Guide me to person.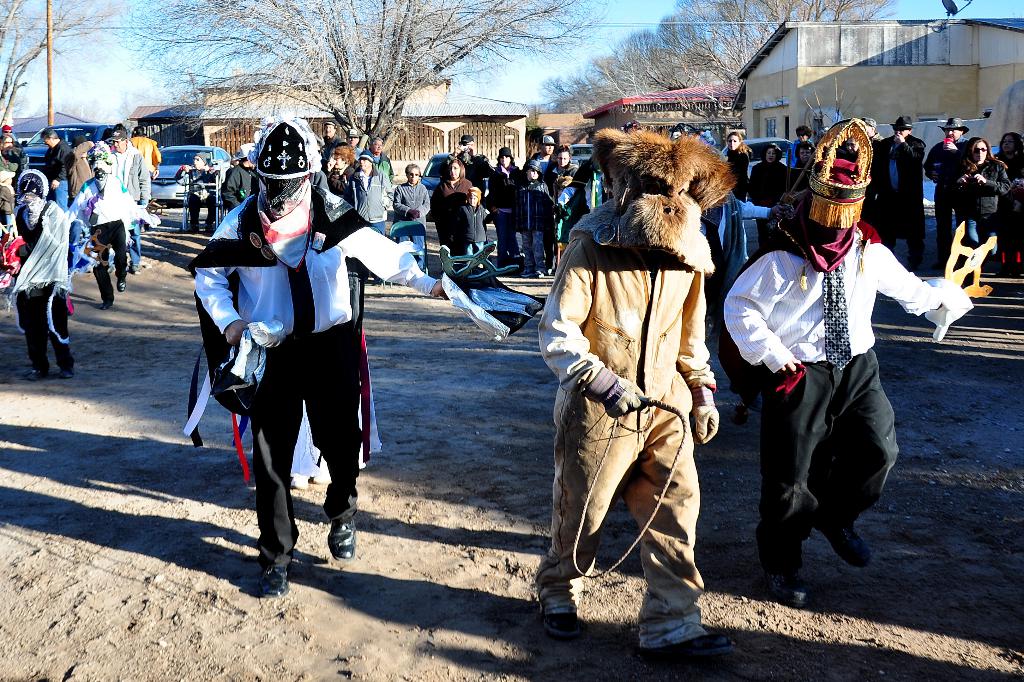
Guidance: 532 126 719 653.
